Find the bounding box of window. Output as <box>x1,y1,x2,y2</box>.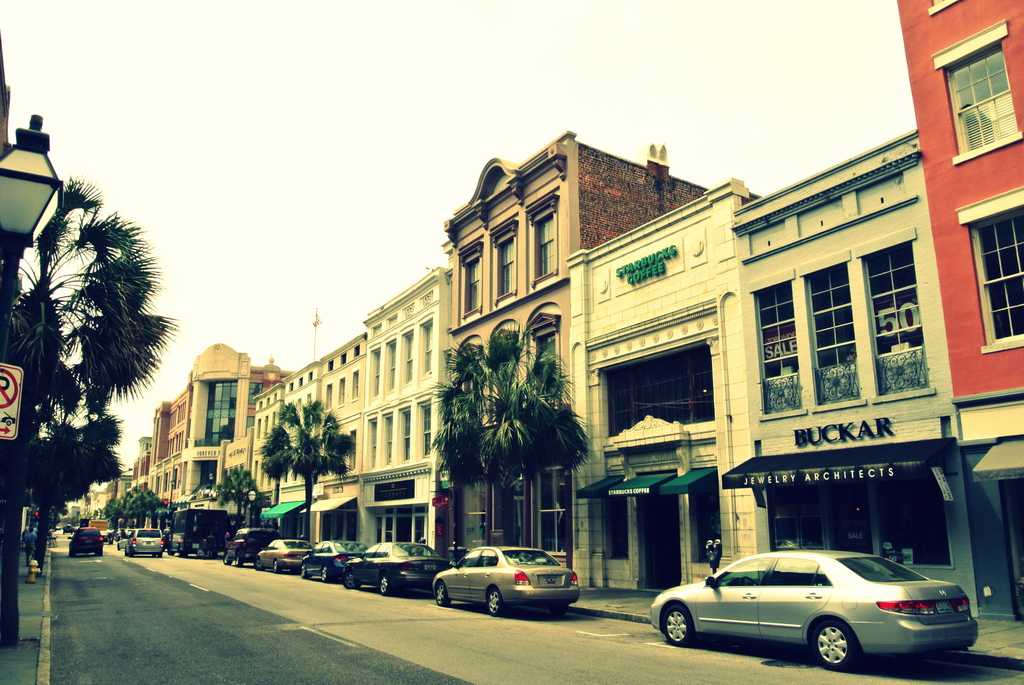
<box>767,471,952,565</box>.
